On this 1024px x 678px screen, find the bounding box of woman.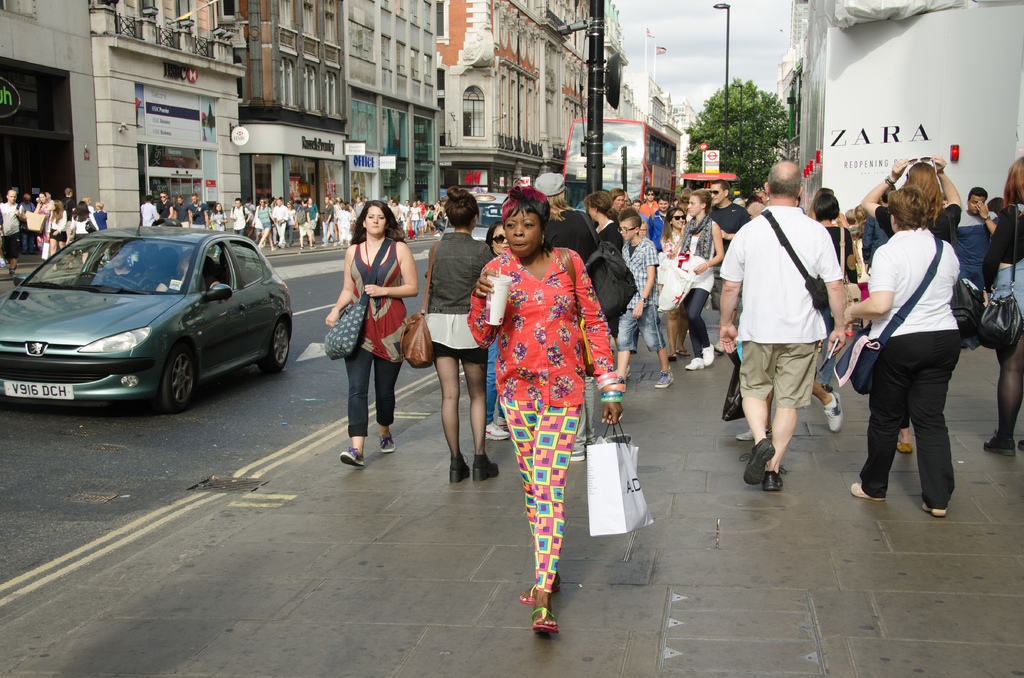
Bounding box: Rect(323, 198, 421, 471).
